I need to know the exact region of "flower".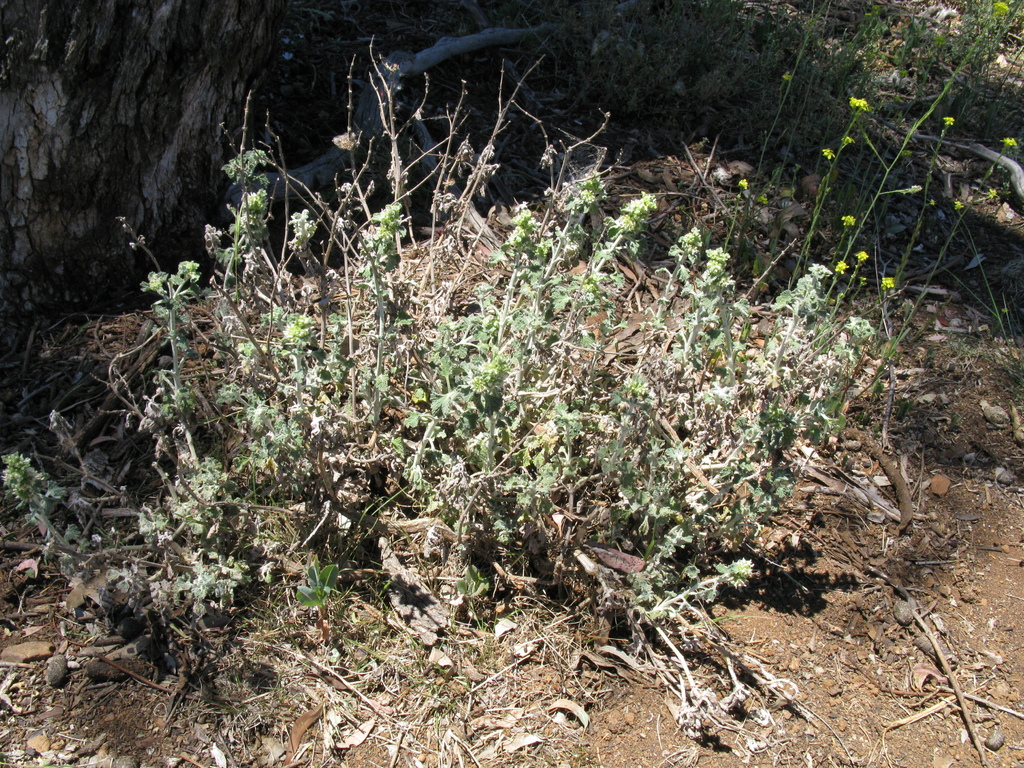
Region: select_region(1002, 135, 1023, 148).
